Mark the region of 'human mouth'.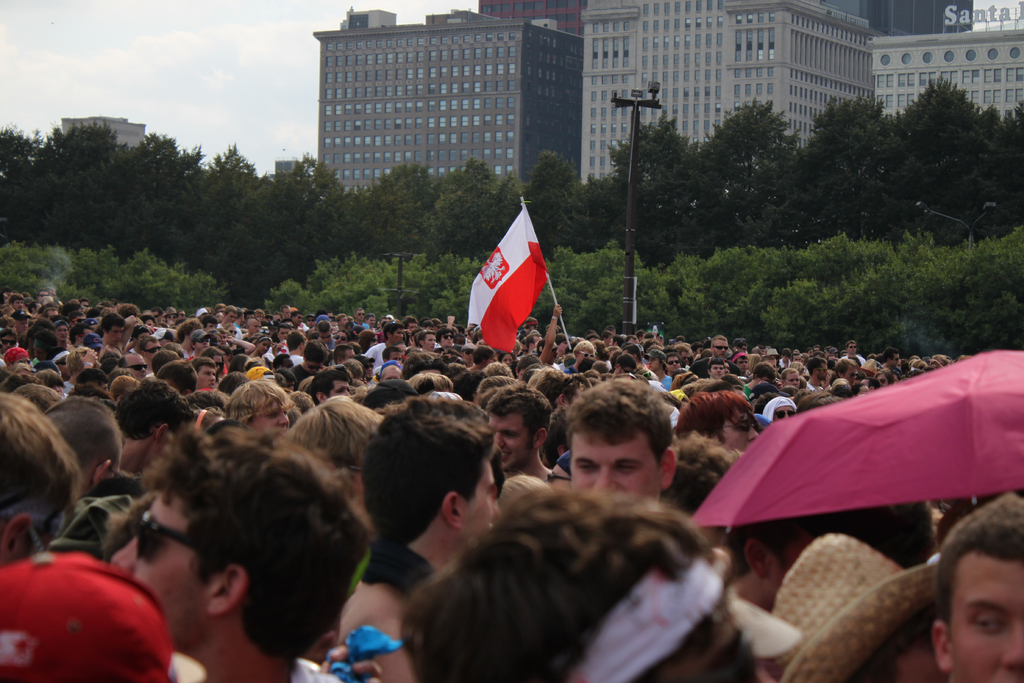
Region: x1=719 y1=352 x2=724 y2=356.
